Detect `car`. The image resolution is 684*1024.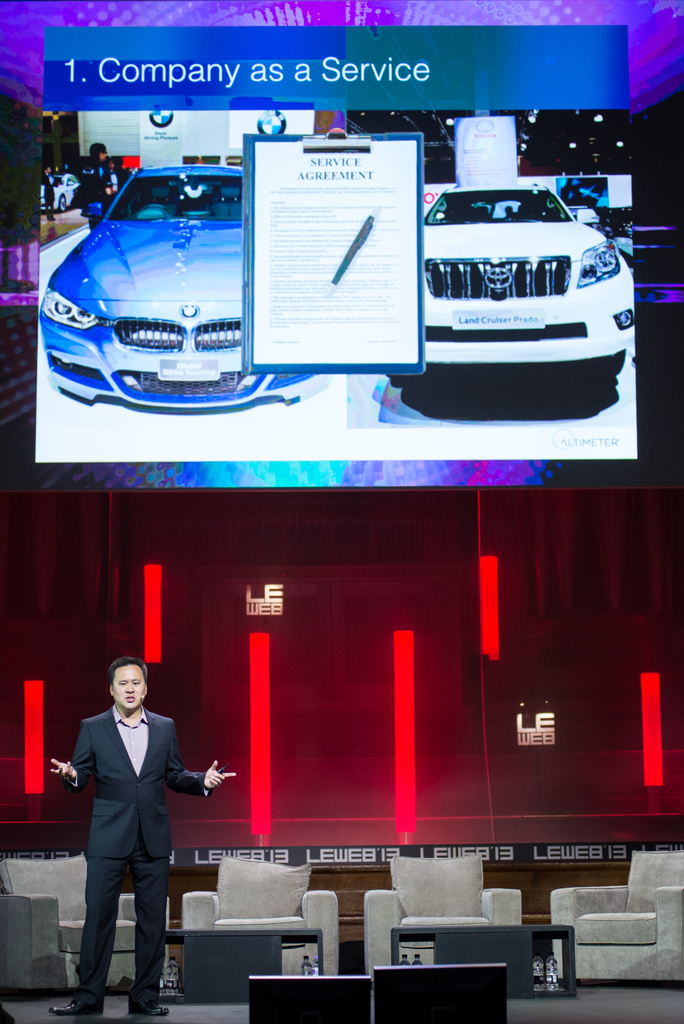
[left=400, top=163, right=647, bottom=405].
